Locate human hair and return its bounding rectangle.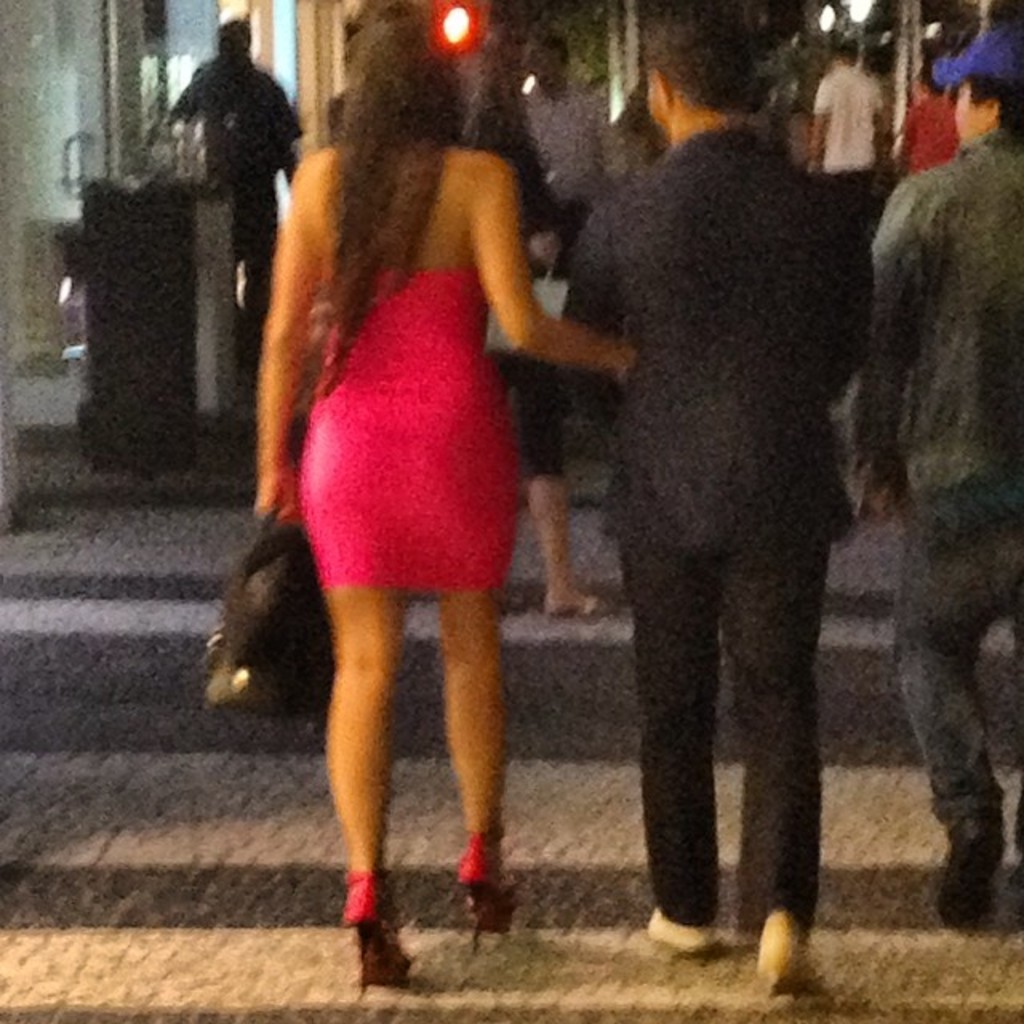
216 14 254 64.
